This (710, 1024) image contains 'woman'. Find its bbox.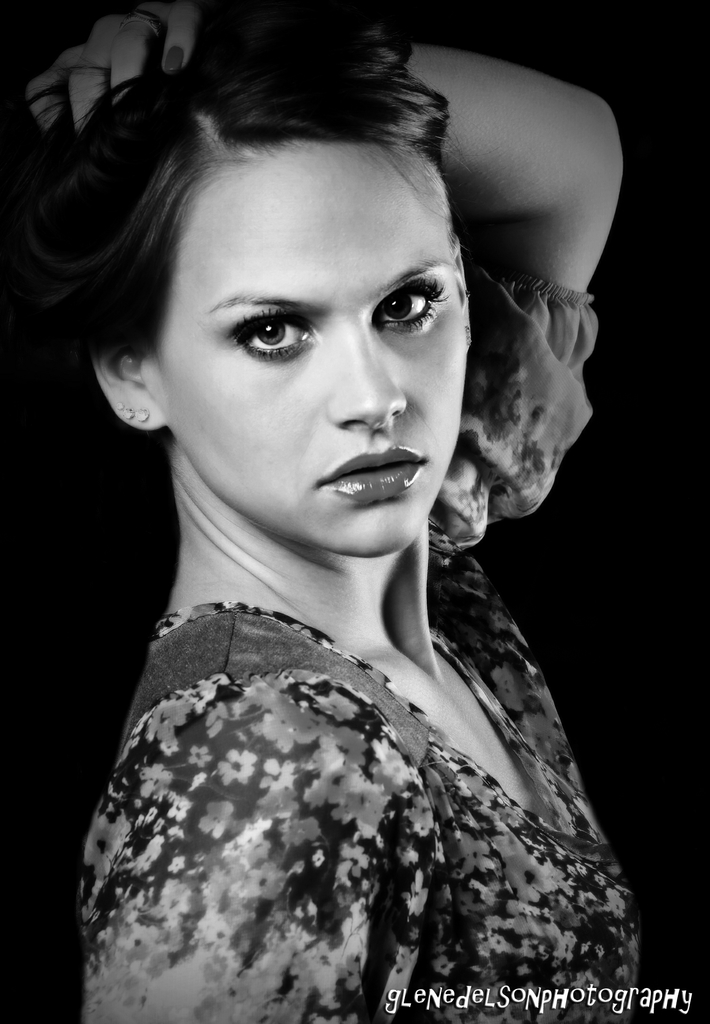
l=0, t=0, r=703, b=1023.
